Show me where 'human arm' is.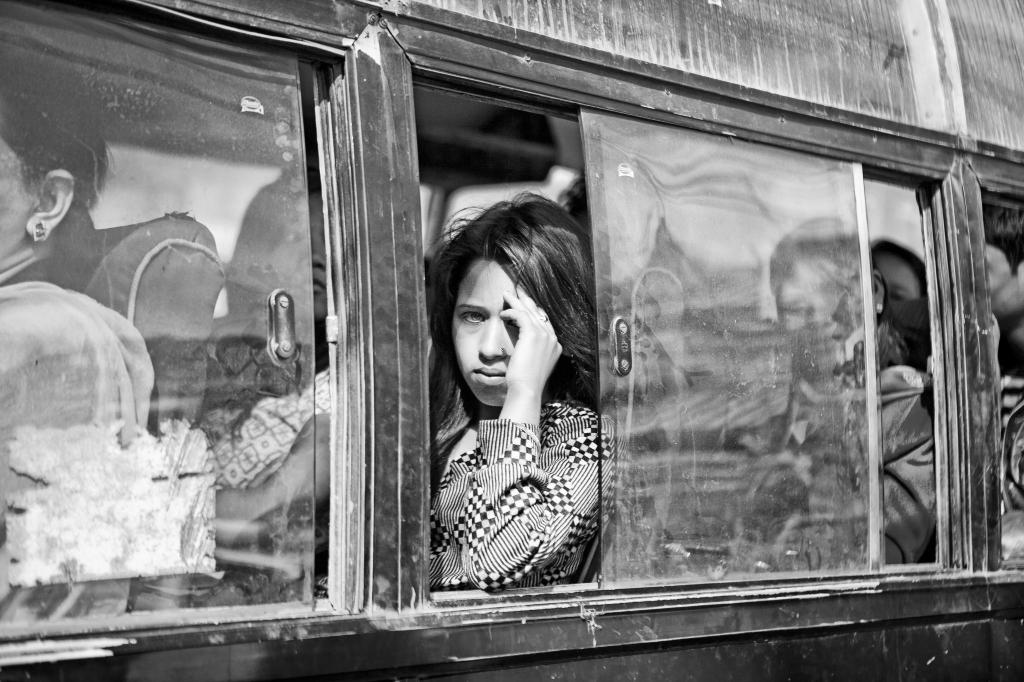
'human arm' is at bbox=[455, 280, 632, 589].
